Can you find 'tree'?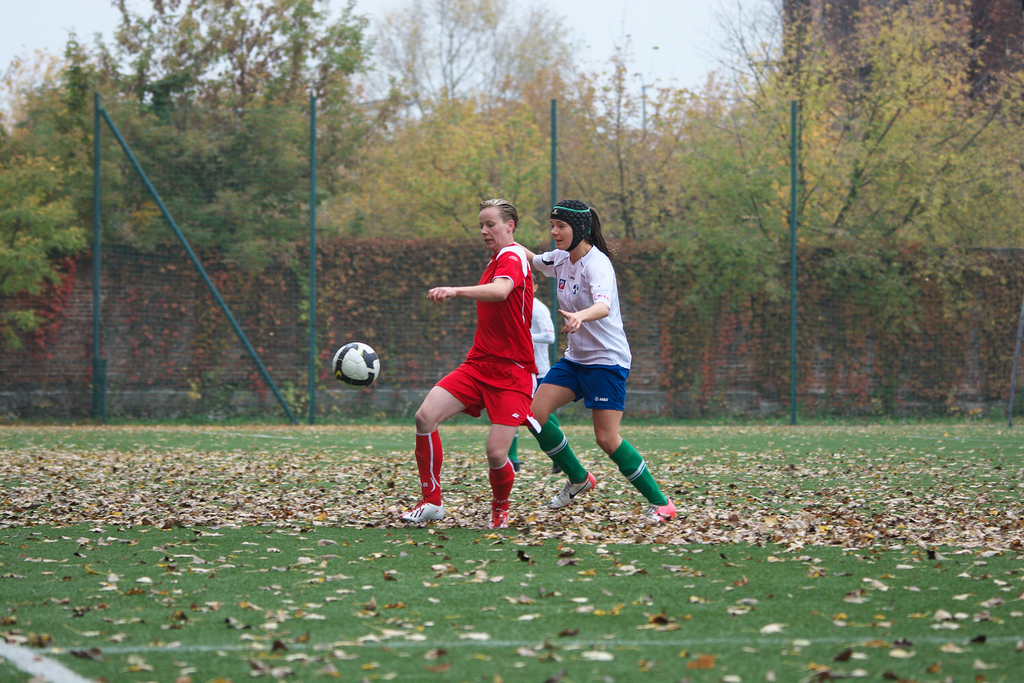
Yes, bounding box: {"x1": 73, "y1": 0, "x2": 405, "y2": 269}.
